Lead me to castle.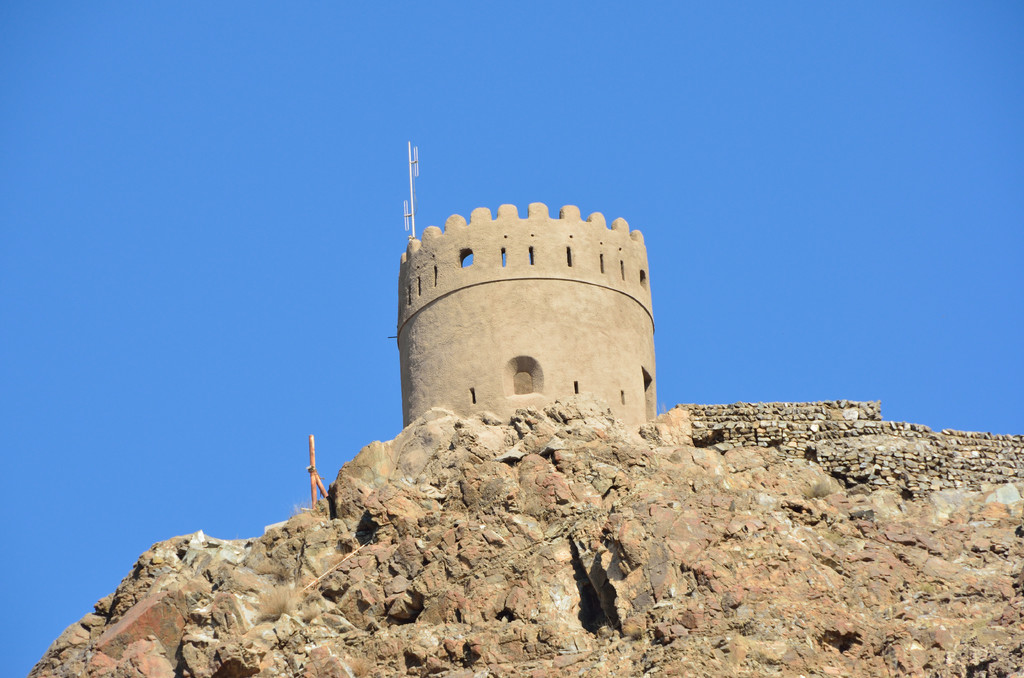
Lead to <region>396, 140, 1023, 444</region>.
